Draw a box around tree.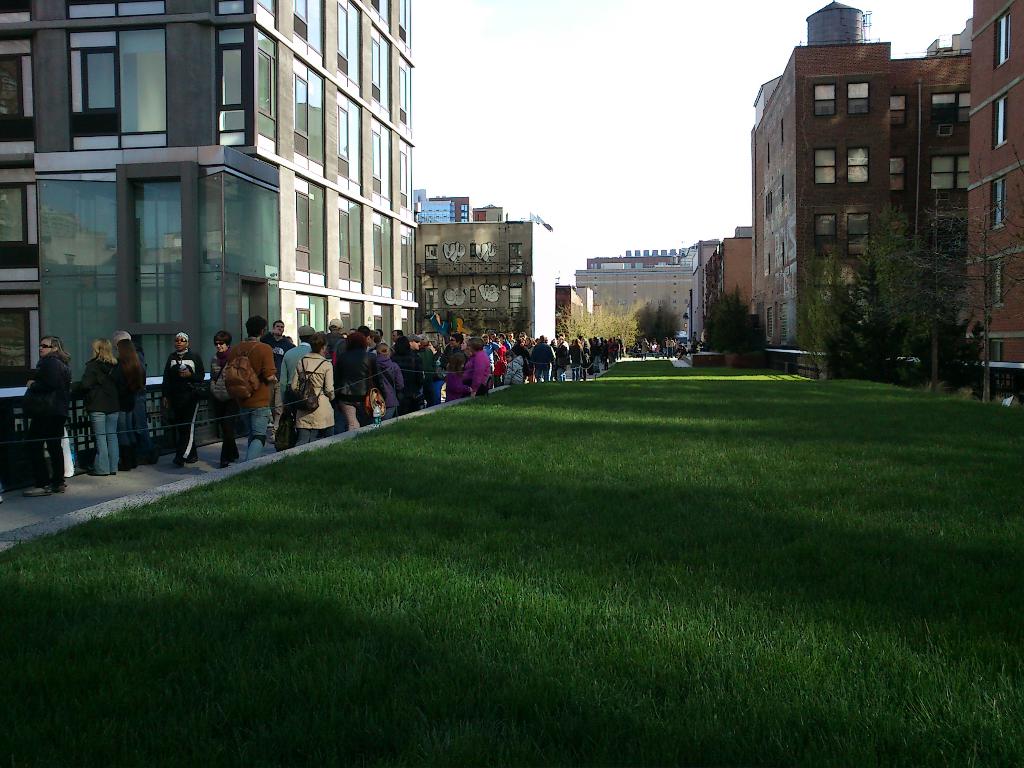
{"left": 795, "top": 199, "right": 1023, "bottom": 388}.
